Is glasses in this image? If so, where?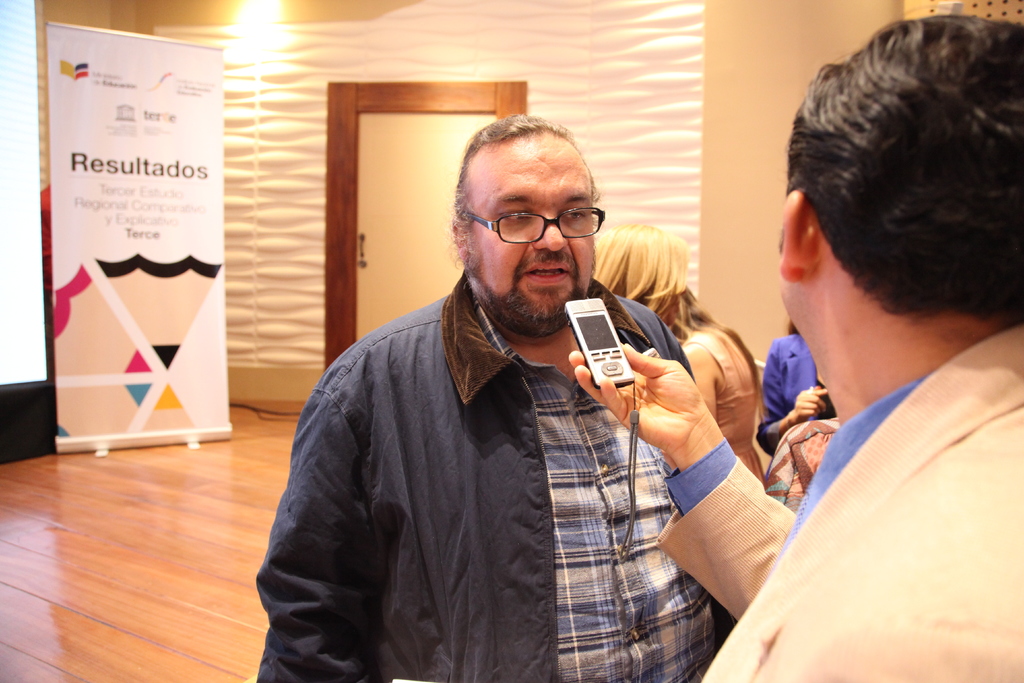
Yes, at 463,204,604,243.
